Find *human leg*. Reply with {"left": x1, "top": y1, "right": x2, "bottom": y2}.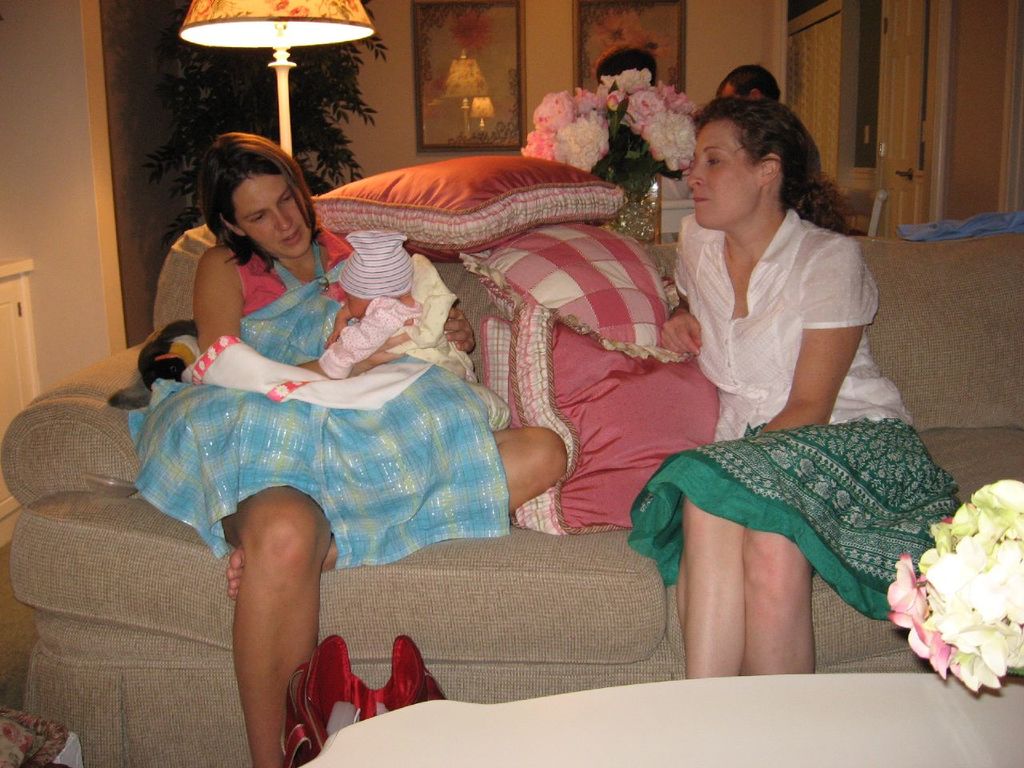
{"left": 742, "top": 491, "right": 958, "bottom": 694}.
